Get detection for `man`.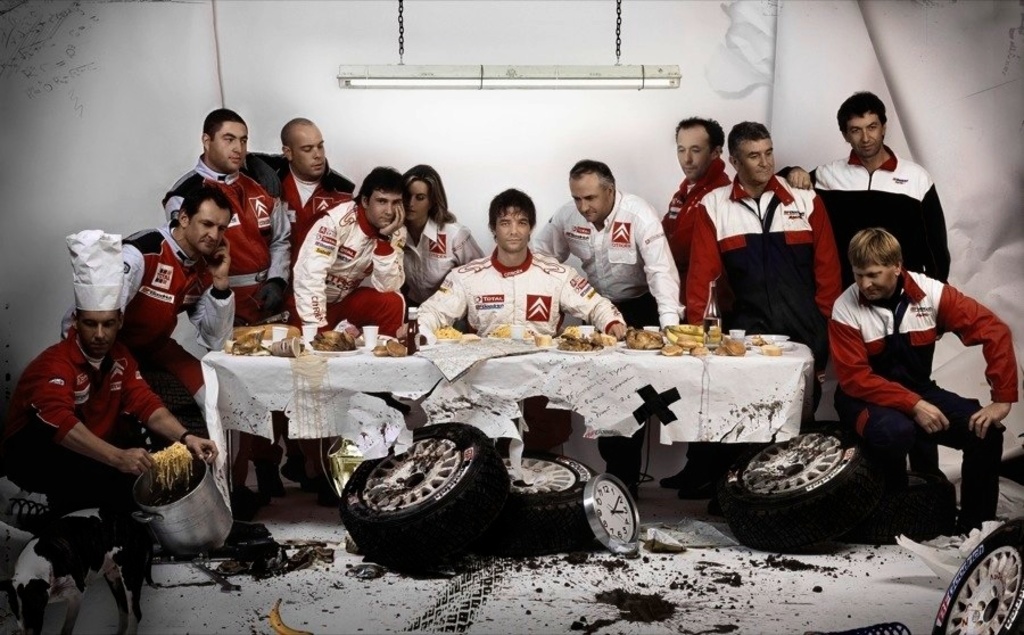
Detection: bbox=[655, 113, 729, 254].
